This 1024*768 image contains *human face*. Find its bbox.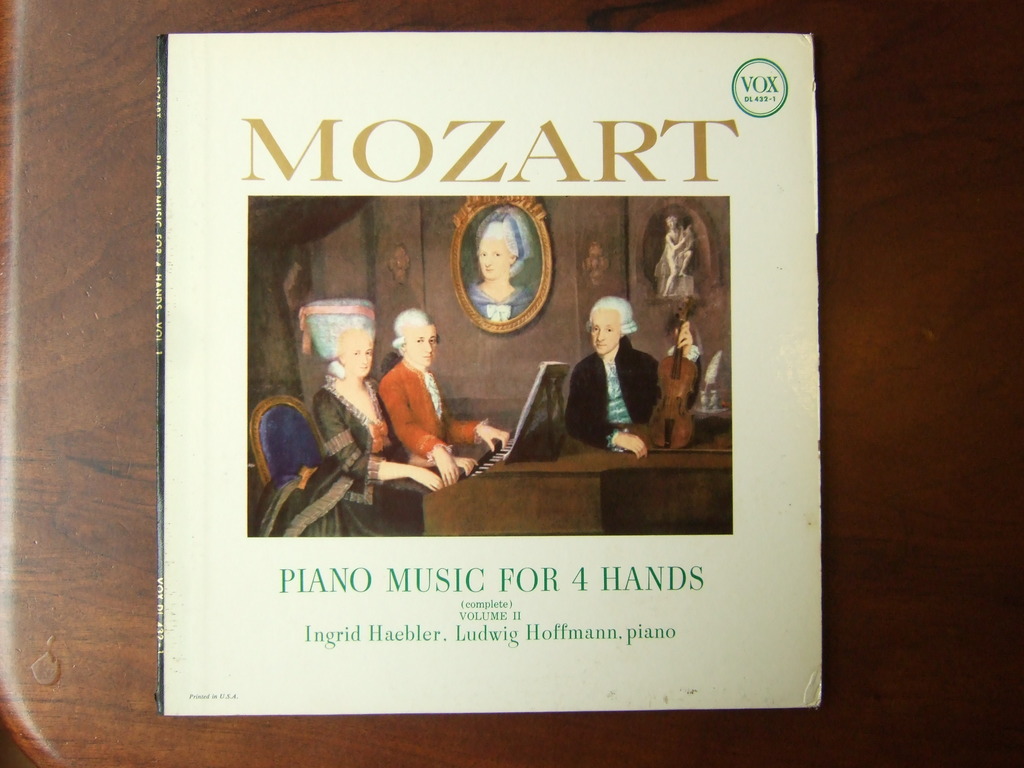
x1=472 y1=230 x2=514 y2=276.
